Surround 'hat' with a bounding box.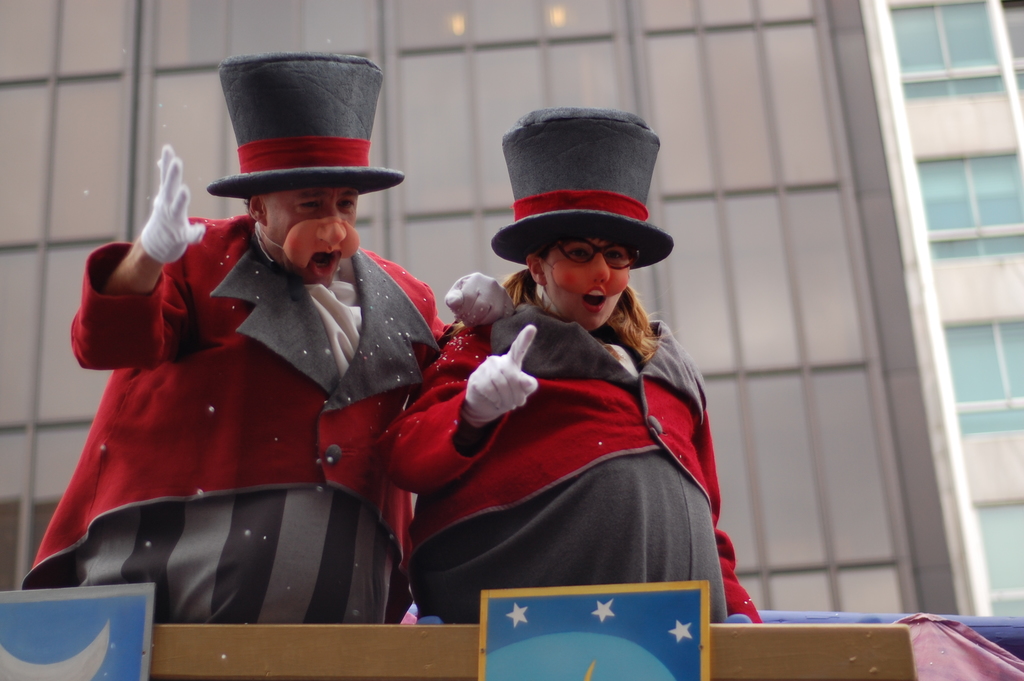
detection(207, 50, 404, 200).
